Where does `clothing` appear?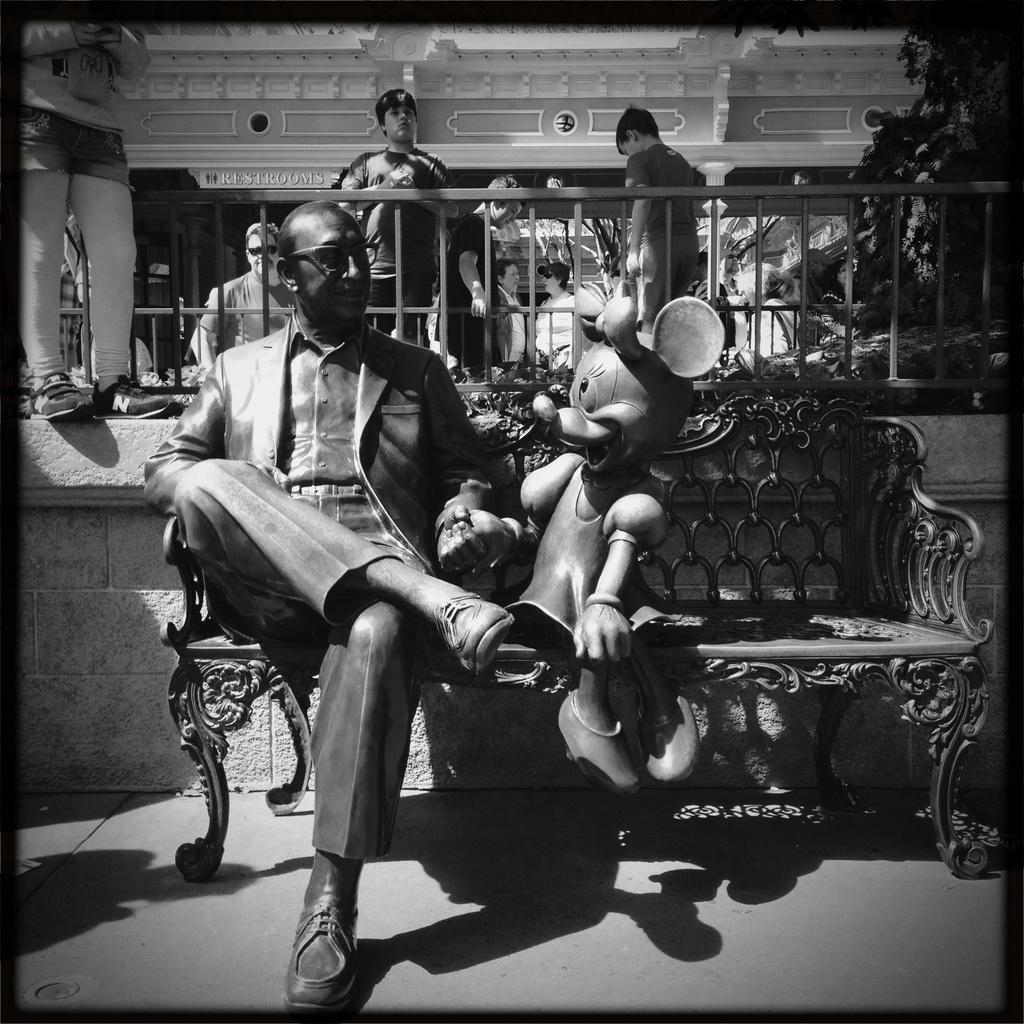
Appears at x1=337, y1=134, x2=452, y2=349.
